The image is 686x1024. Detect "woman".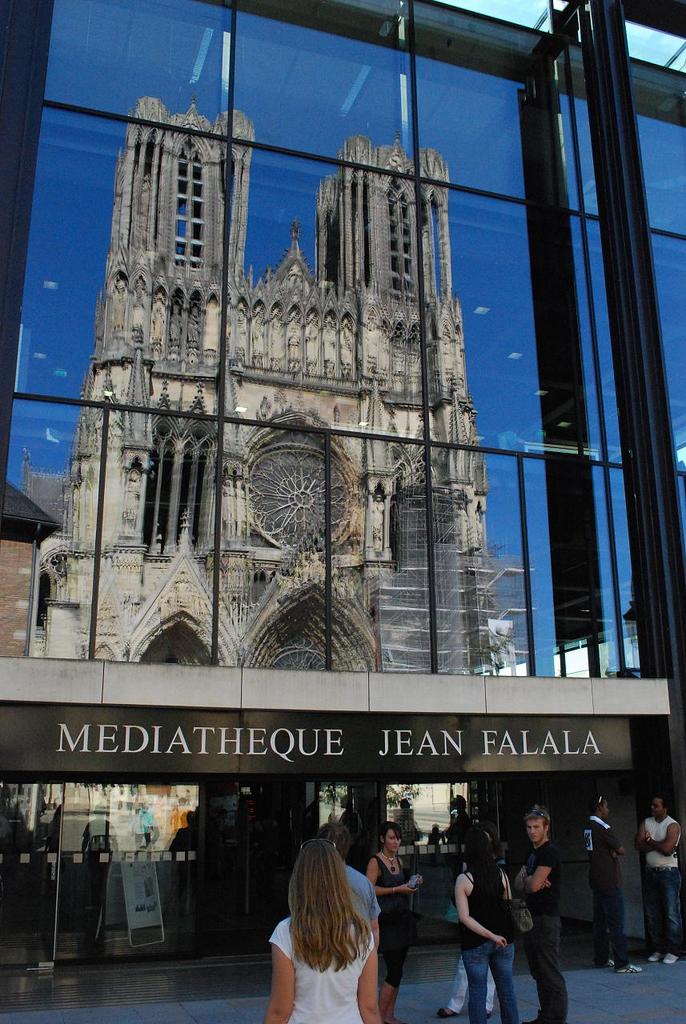
Detection: <region>443, 831, 530, 1023</region>.
